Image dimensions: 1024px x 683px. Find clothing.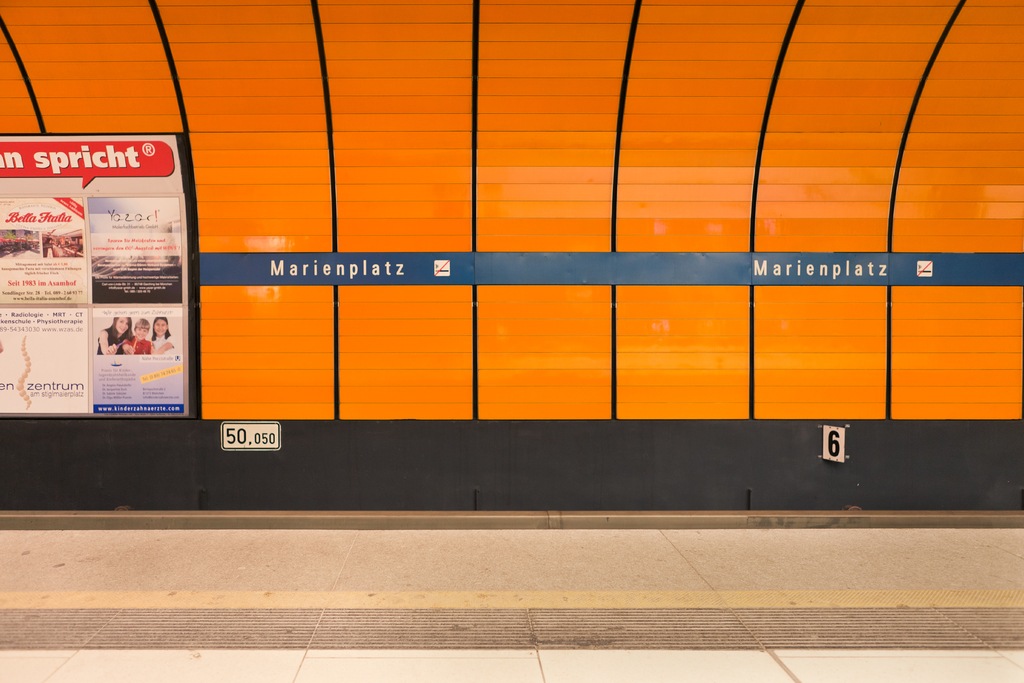
{"left": 121, "top": 331, "right": 152, "bottom": 358}.
